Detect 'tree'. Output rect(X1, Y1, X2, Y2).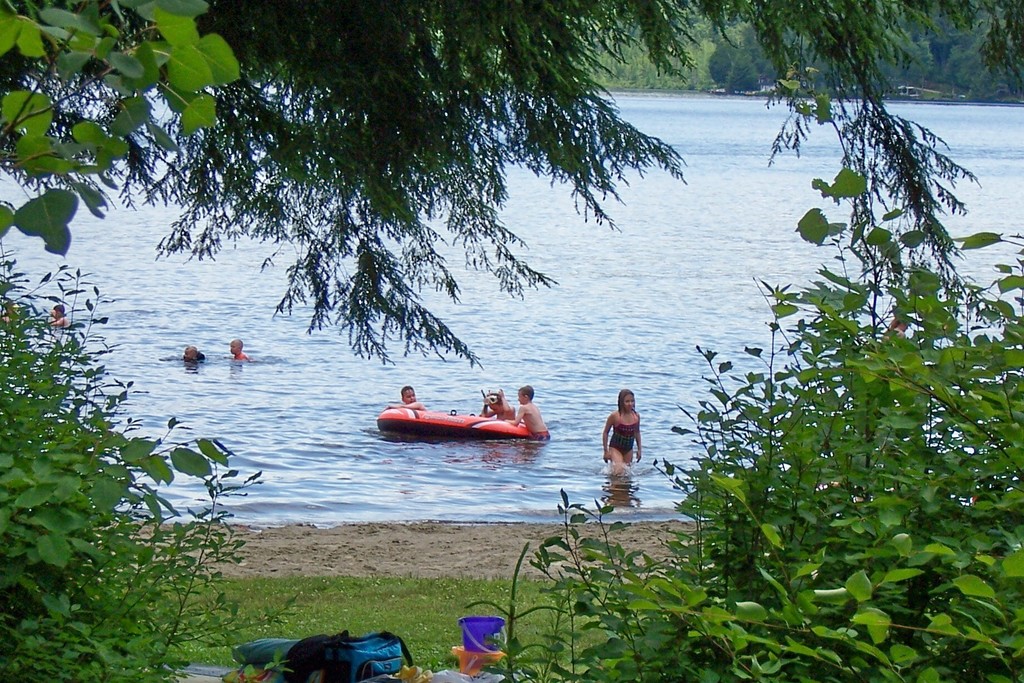
rect(0, 258, 310, 682).
